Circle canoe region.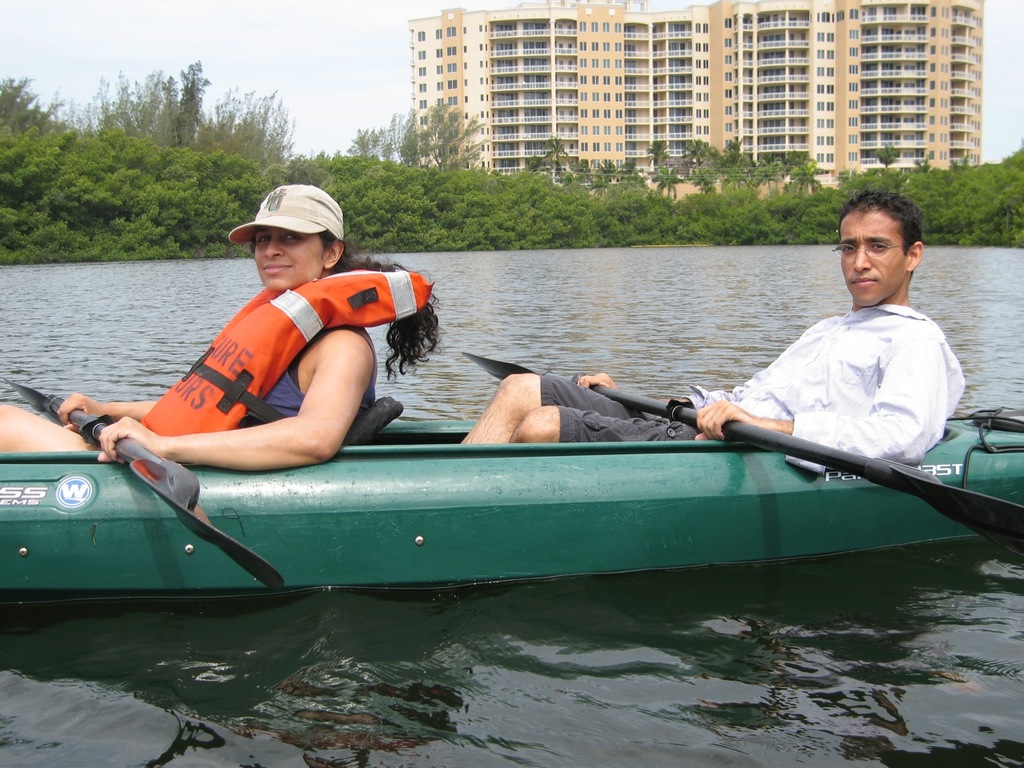
Region: box(0, 415, 1018, 588).
